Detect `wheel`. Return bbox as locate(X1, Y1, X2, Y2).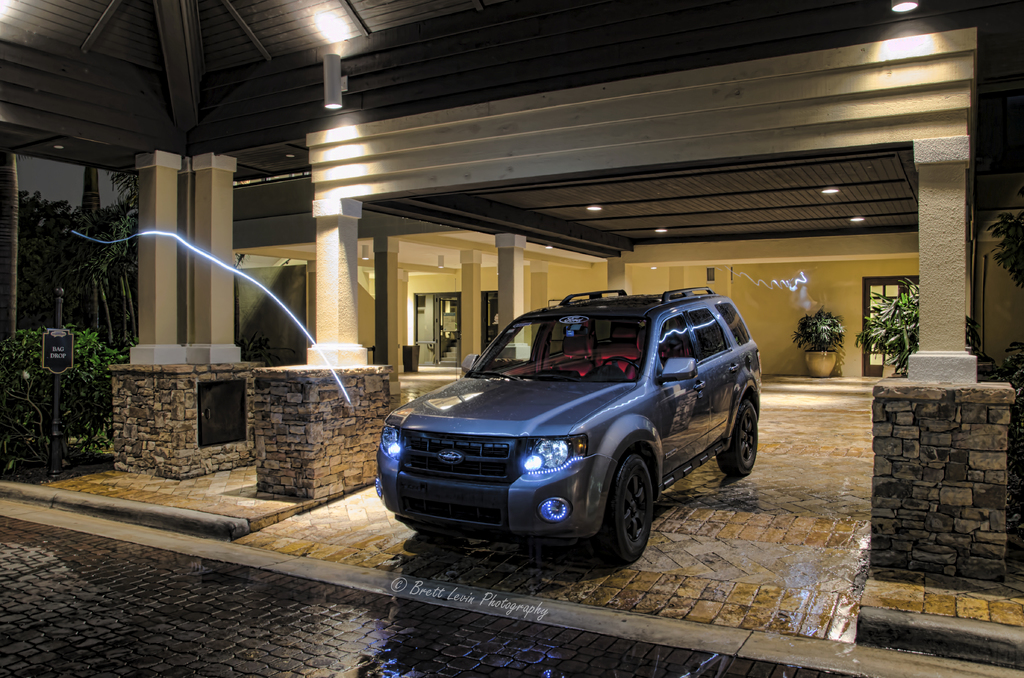
locate(719, 400, 758, 475).
